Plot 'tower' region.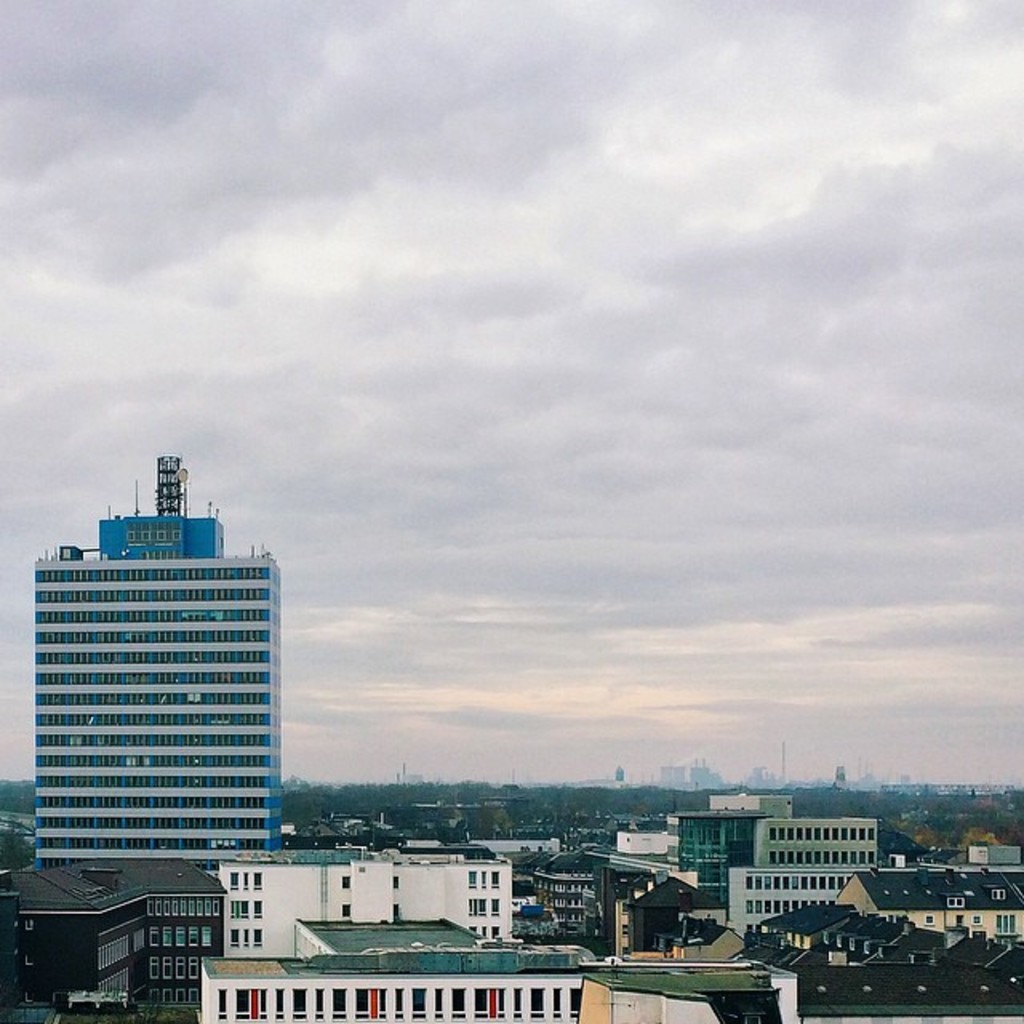
Plotted at box=[0, 435, 299, 968].
